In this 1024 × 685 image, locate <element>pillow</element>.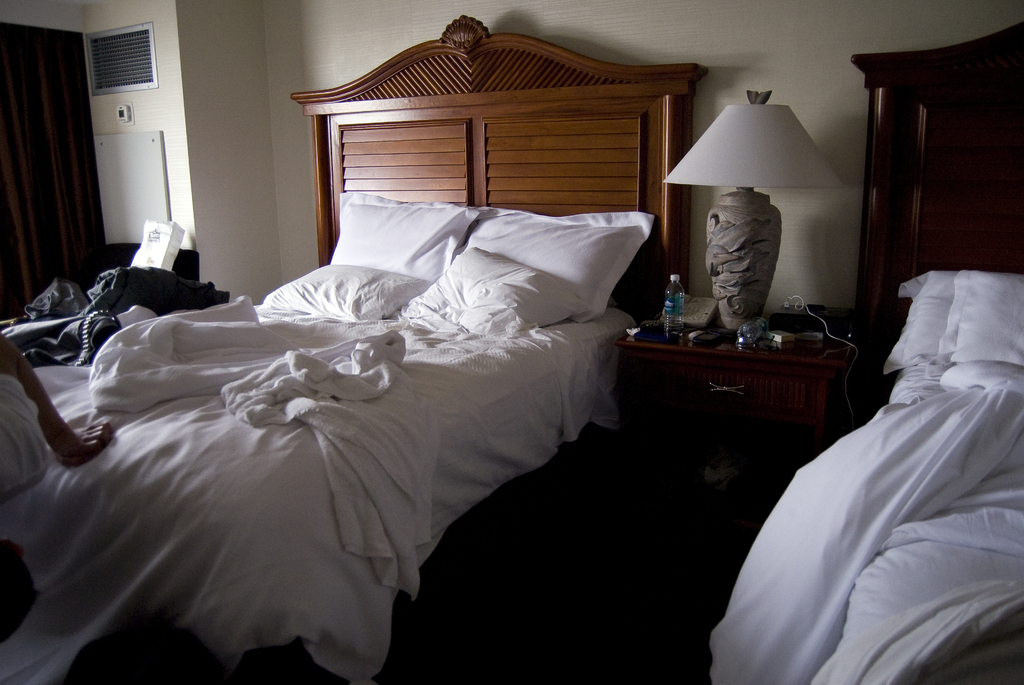
Bounding box: [left=881, top=282, right=962, bottom=397].
